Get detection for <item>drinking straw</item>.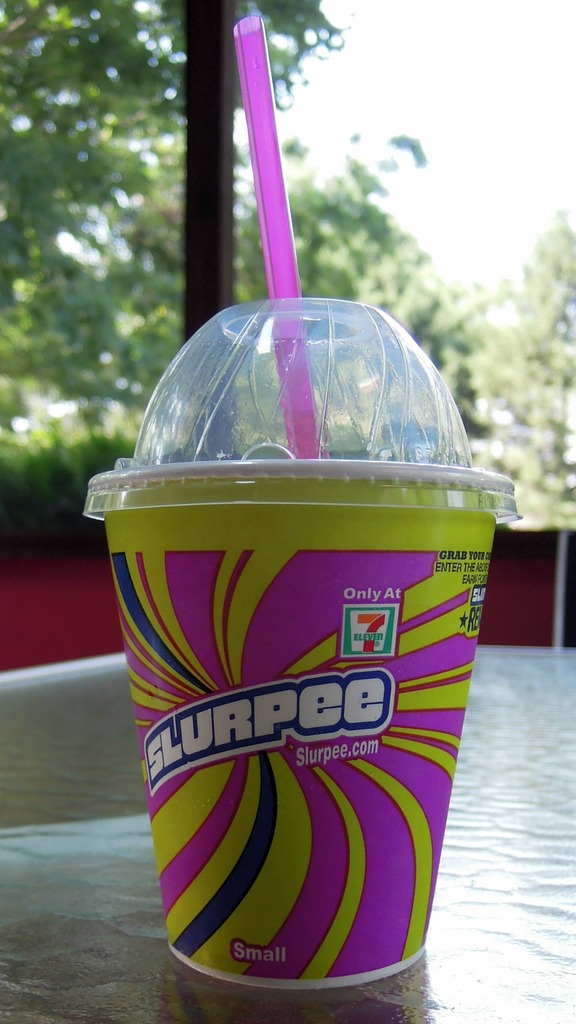
Detection: x1=228, y1=13, x2=331, y2=460.
